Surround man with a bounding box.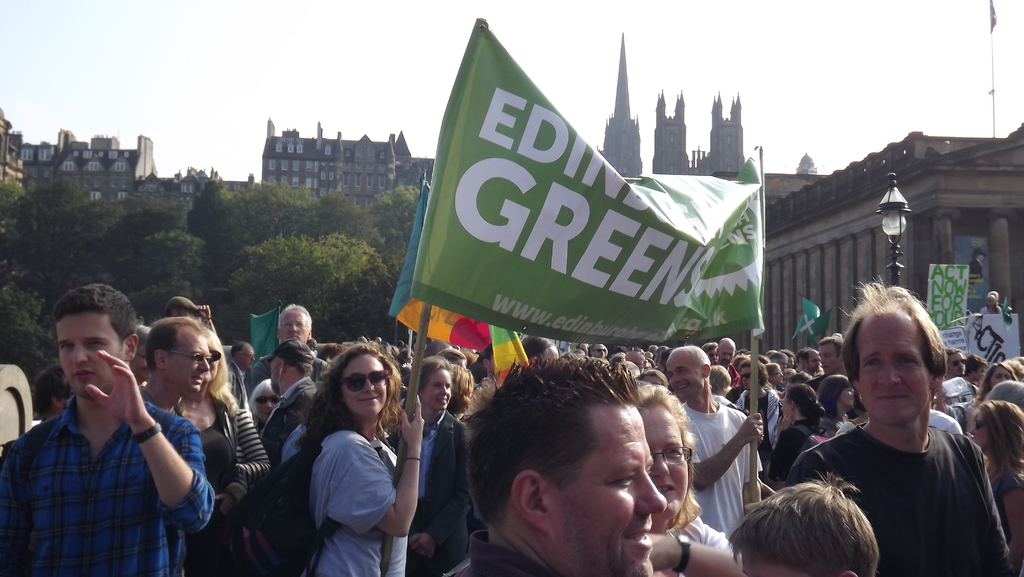
[710,337,737,386].
